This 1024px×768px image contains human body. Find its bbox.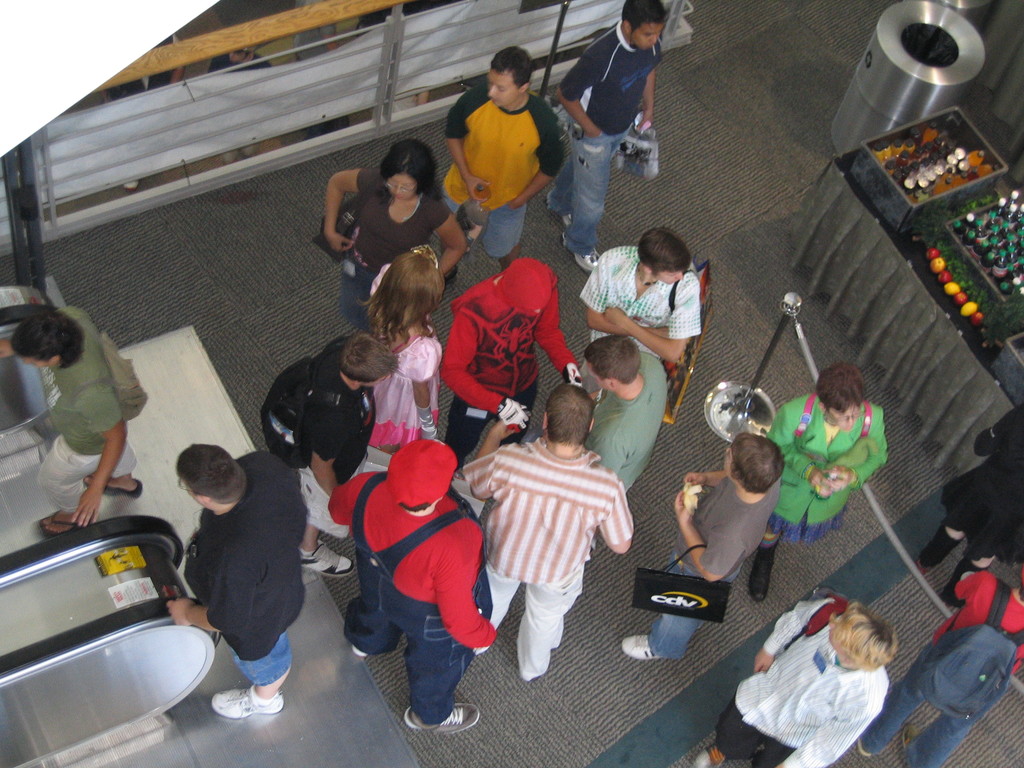
163,450,304,723.
